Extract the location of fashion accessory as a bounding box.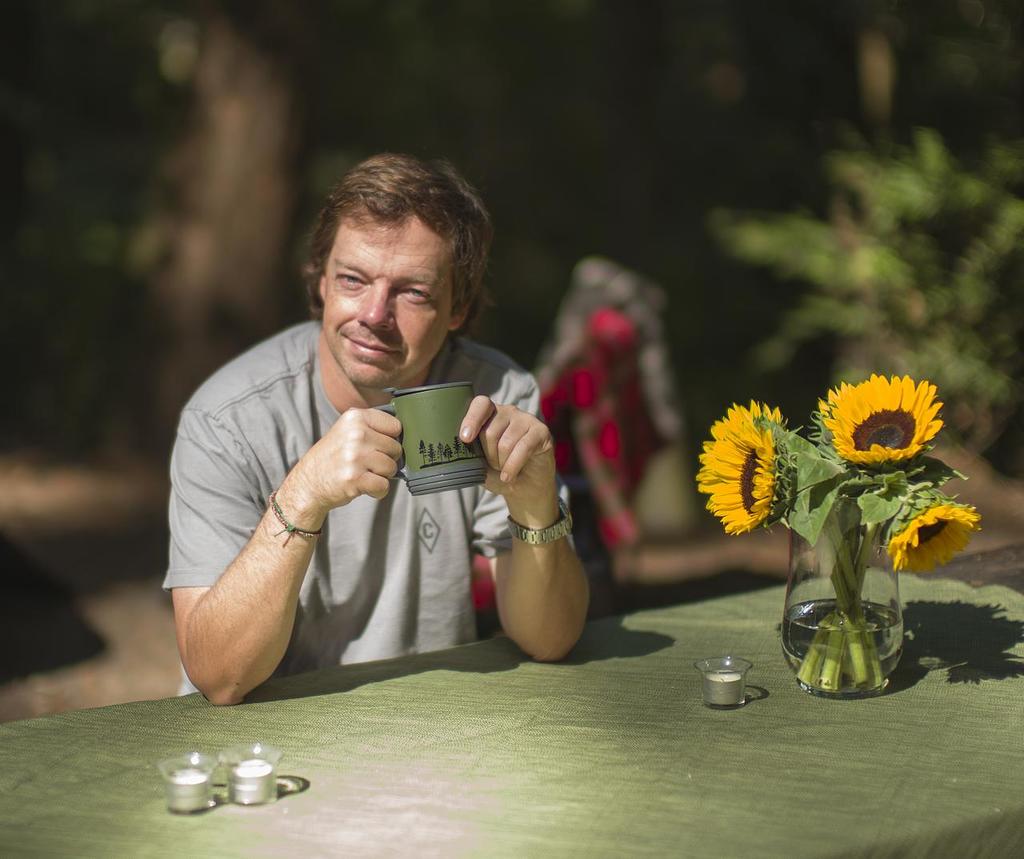
[x1=501, y1=499, x2=574, y2=553].
